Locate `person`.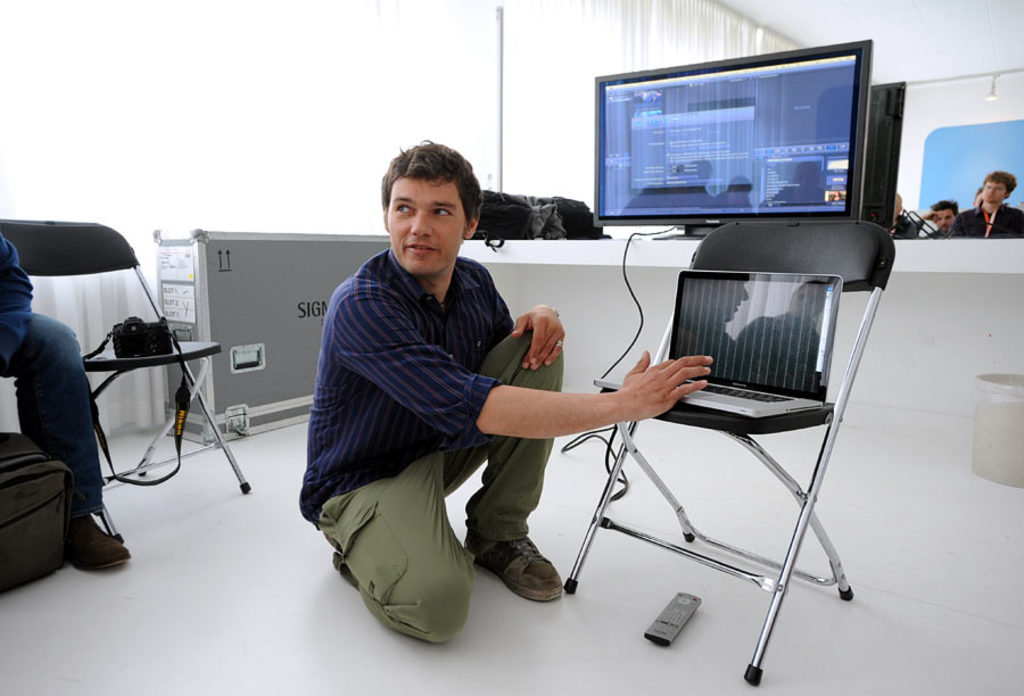
Bounding box: (left=943, top=163, right=1023, bottom=242).
